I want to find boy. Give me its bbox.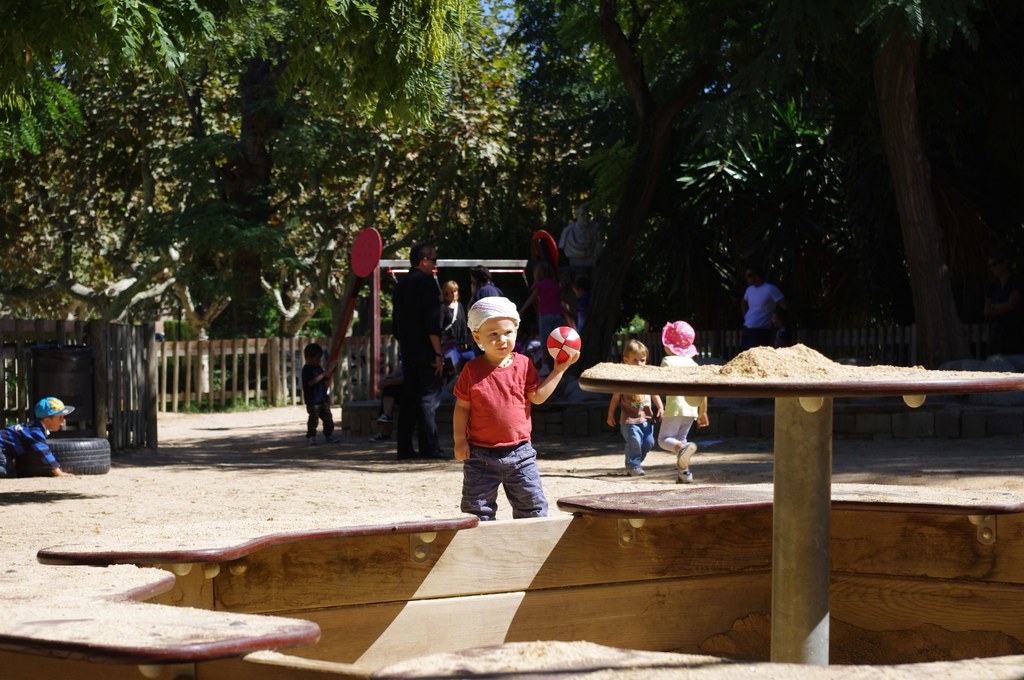
[left=739, top=264, right=783, bottom=344].
